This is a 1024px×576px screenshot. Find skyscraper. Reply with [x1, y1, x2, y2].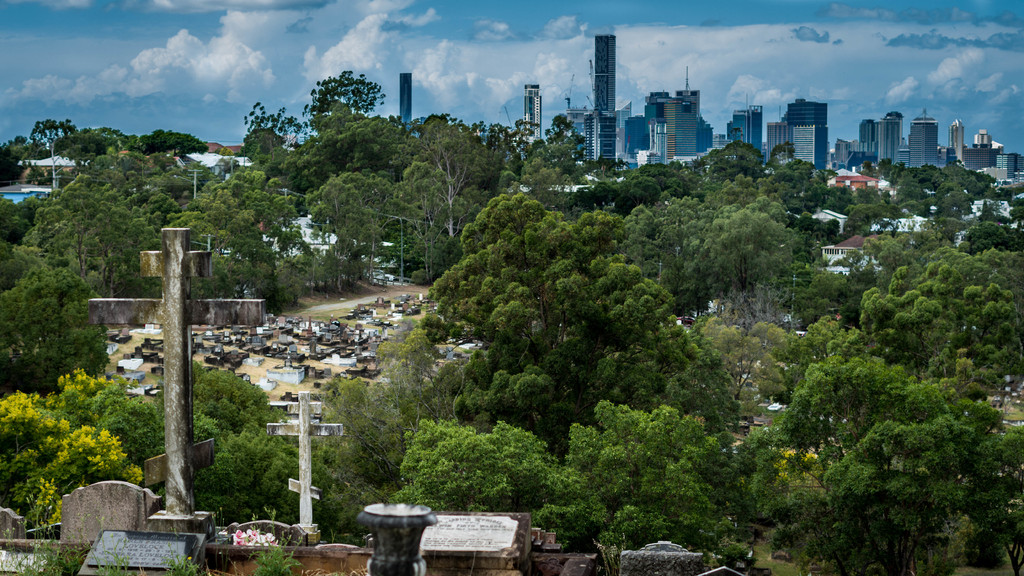
[593, 35, 614, 169].
